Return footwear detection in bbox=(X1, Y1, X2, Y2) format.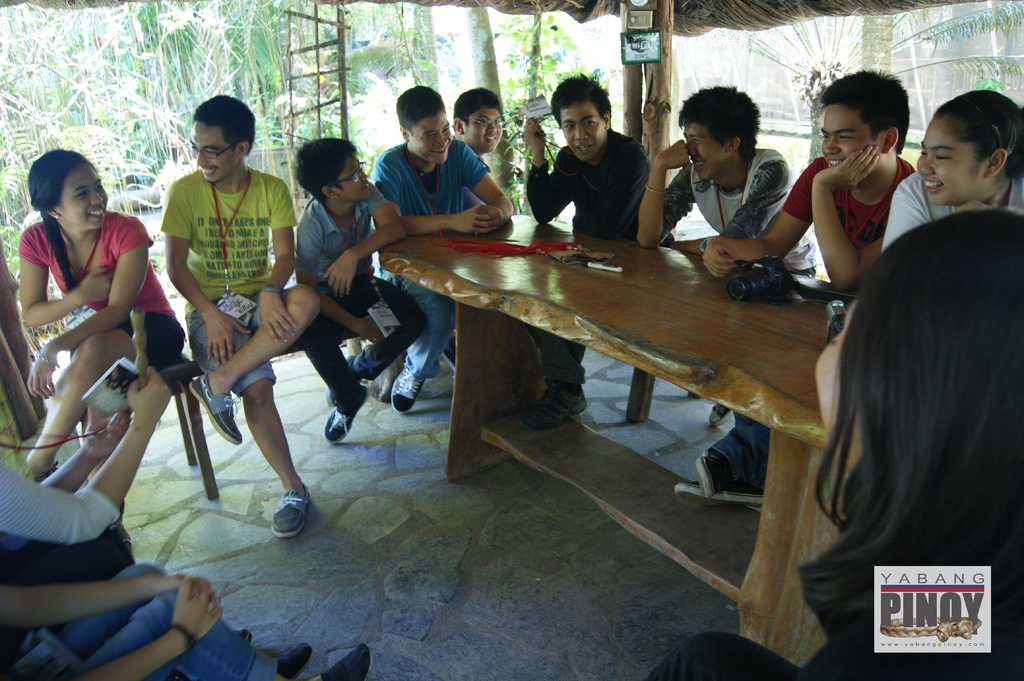
bbox=(675, 474, 767, 514).
